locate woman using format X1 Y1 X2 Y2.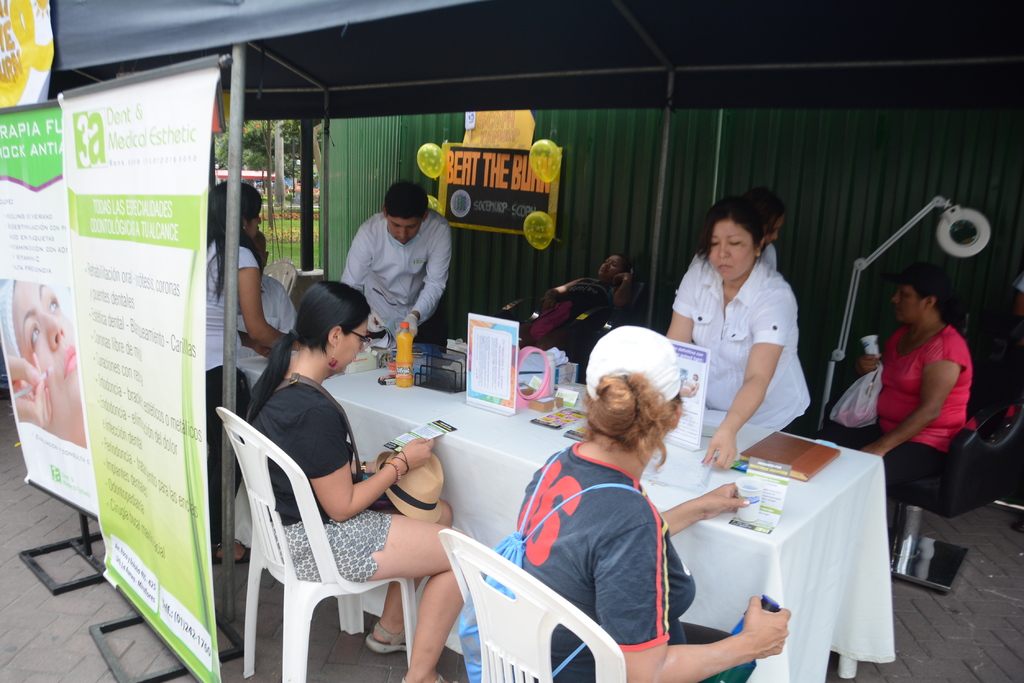
826 281 999 510.
